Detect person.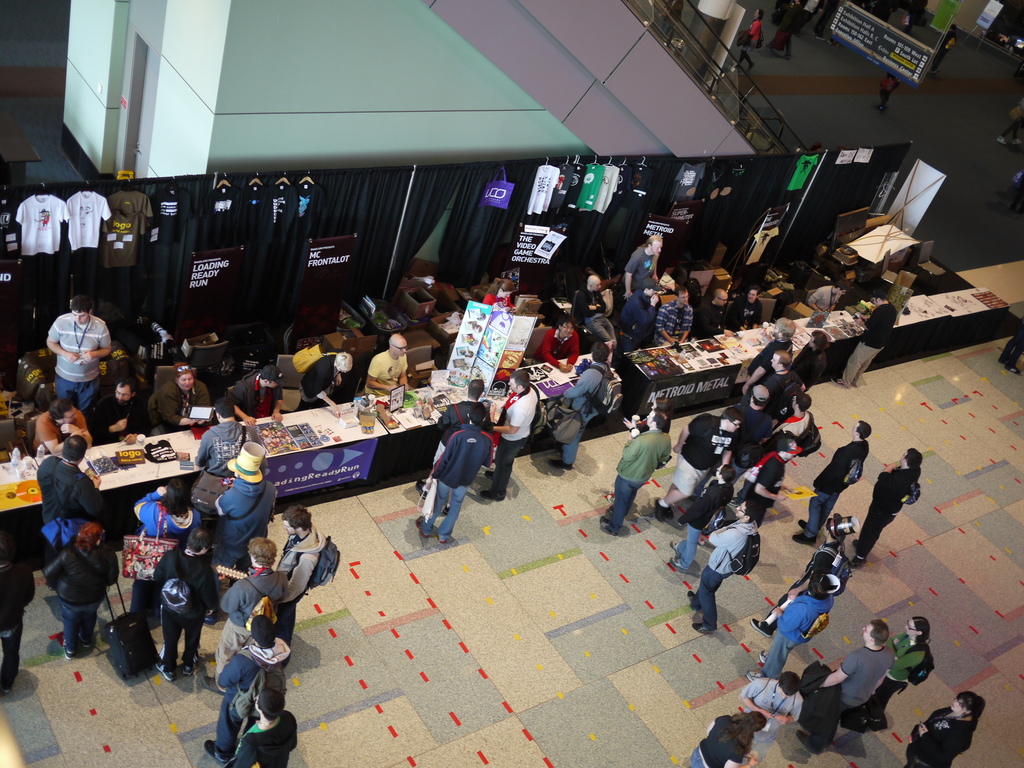
Detected at crop(790, 617, 893, 752).
